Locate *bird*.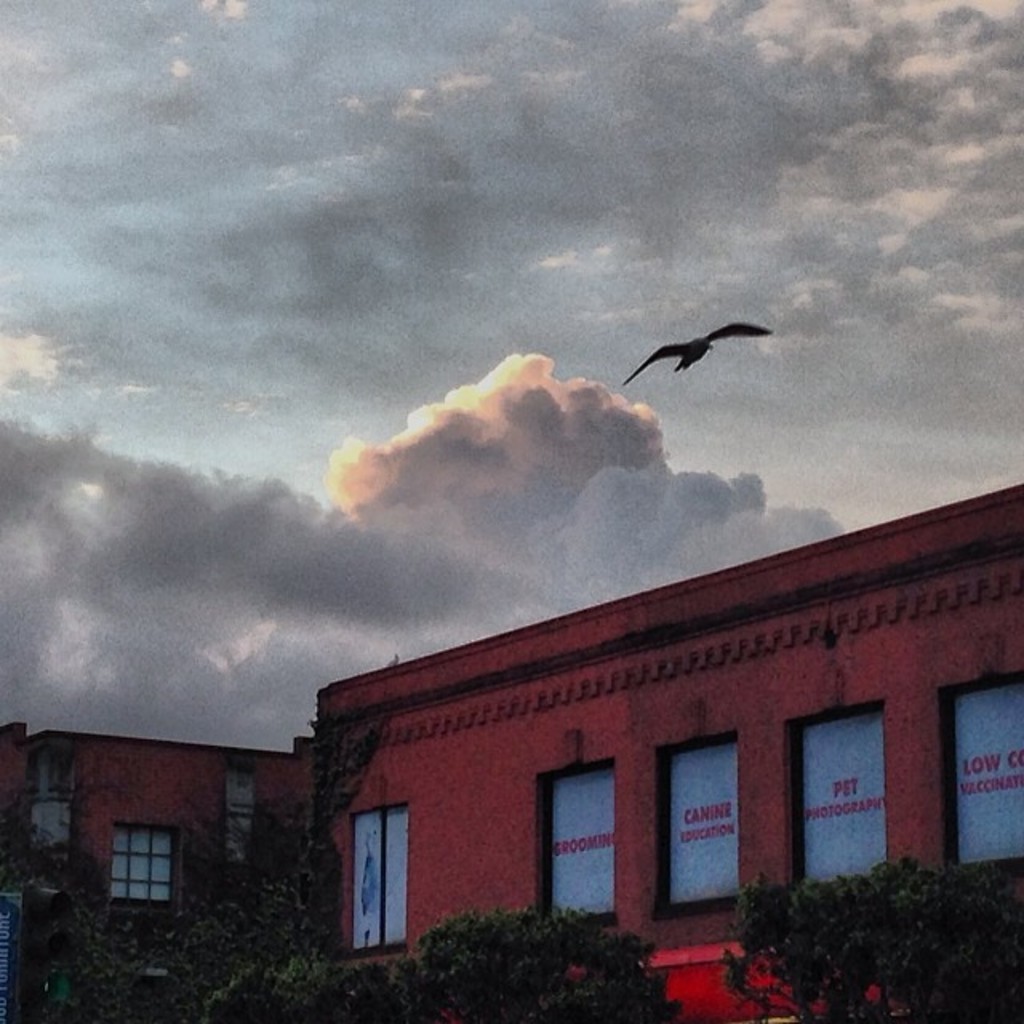
Bounding box: [left=642, top=314, right=779, bottom=390].
